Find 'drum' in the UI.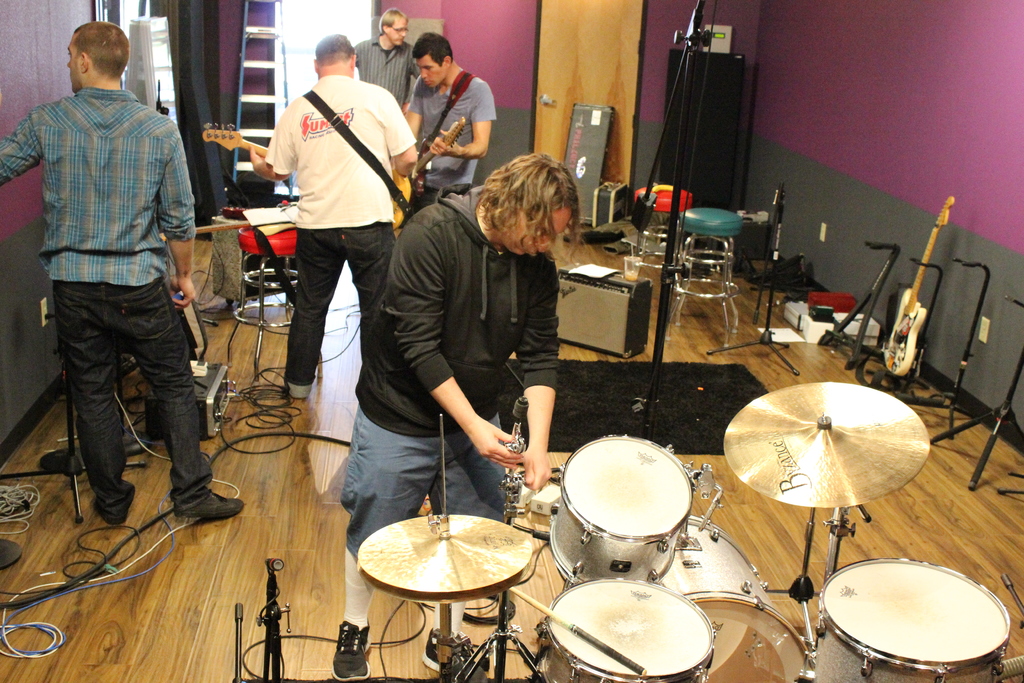
UI element at <box>808,558,1012,682</box>.
